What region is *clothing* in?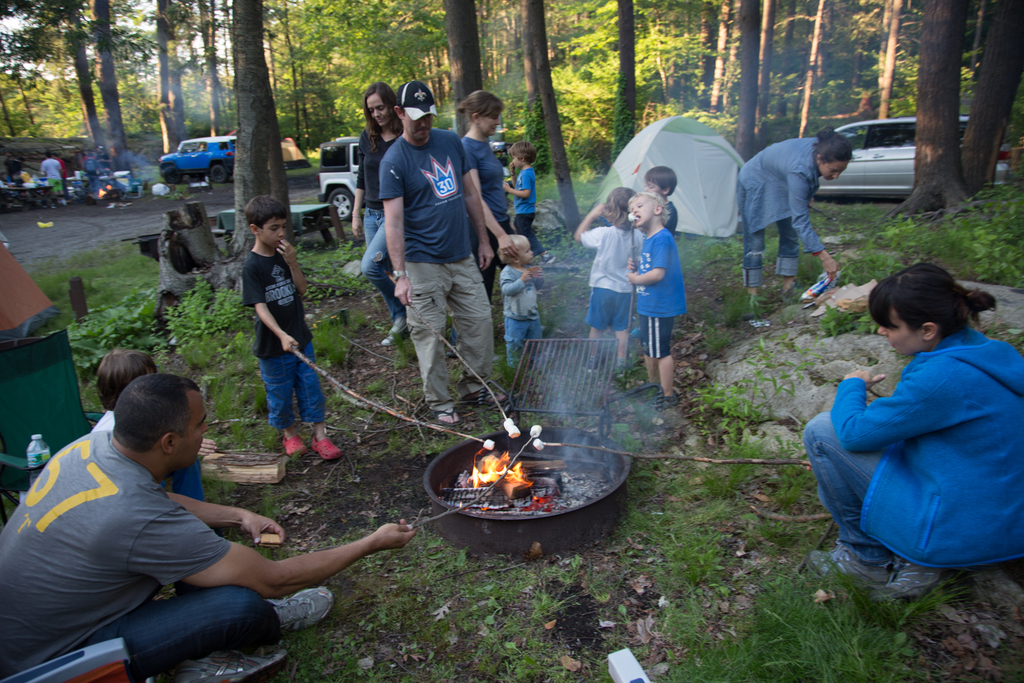
Rect(511, 166, 546, 256).
